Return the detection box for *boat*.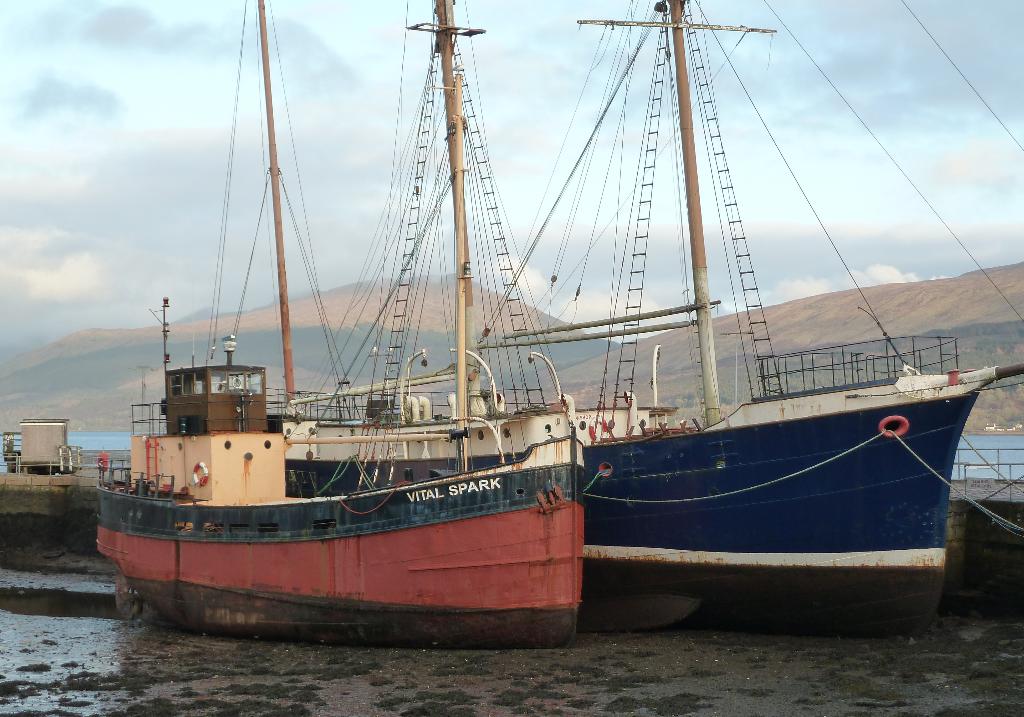
left=419, top=0, right=1023, bottom=634.
